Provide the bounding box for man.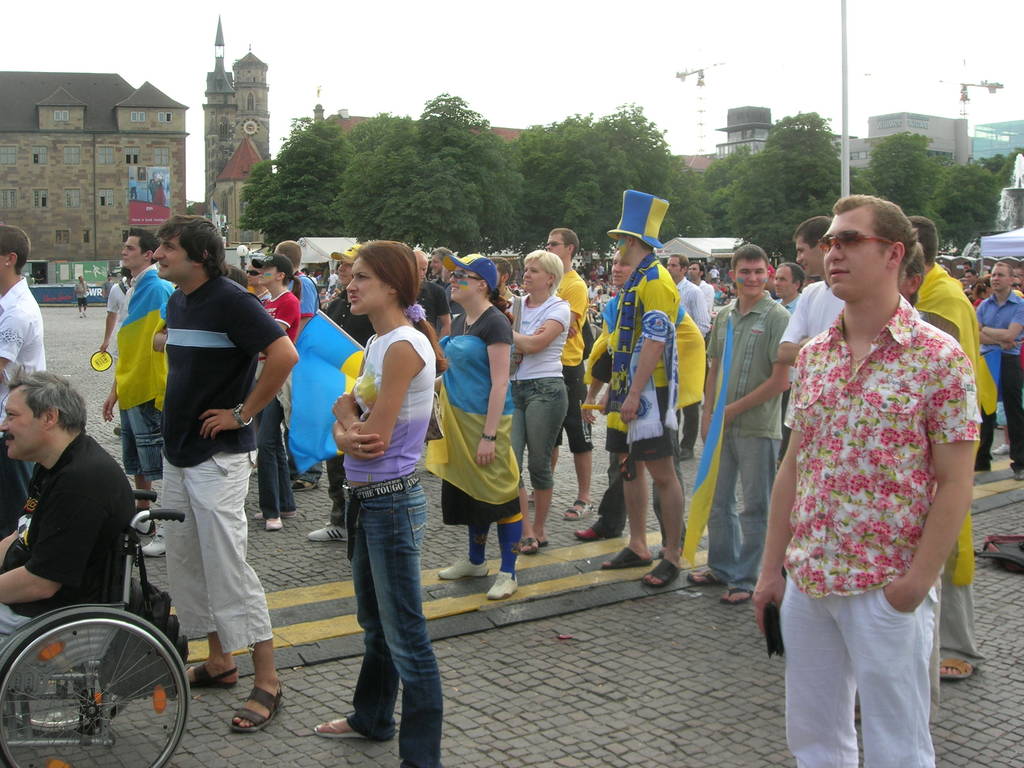
[778,213,842,384].
